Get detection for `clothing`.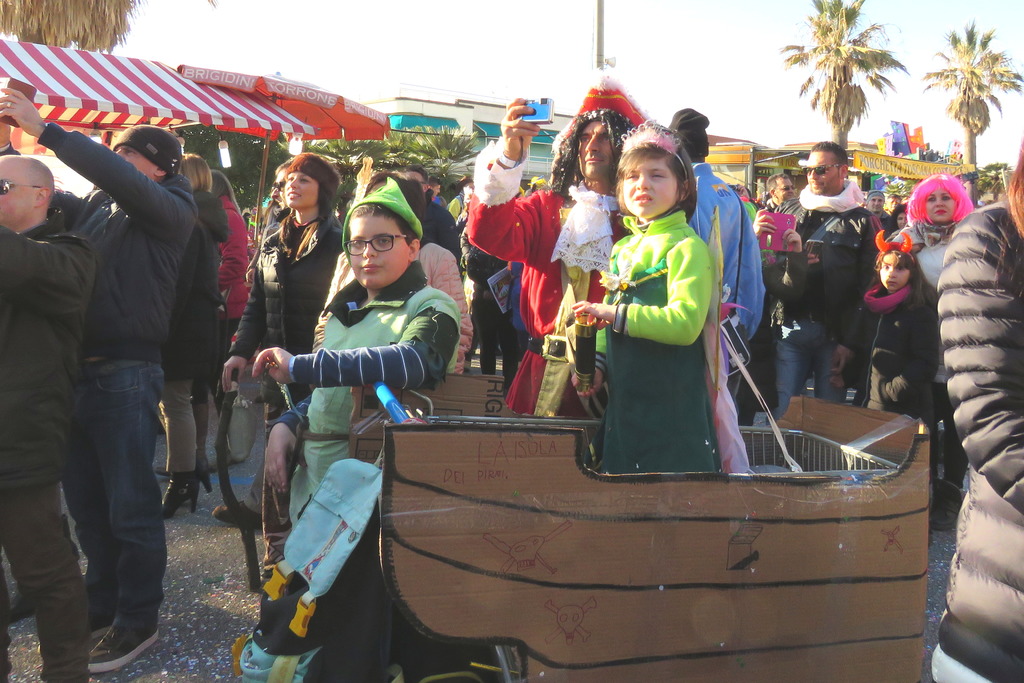
Detection: bbox=[889, 229, 900, 241].
